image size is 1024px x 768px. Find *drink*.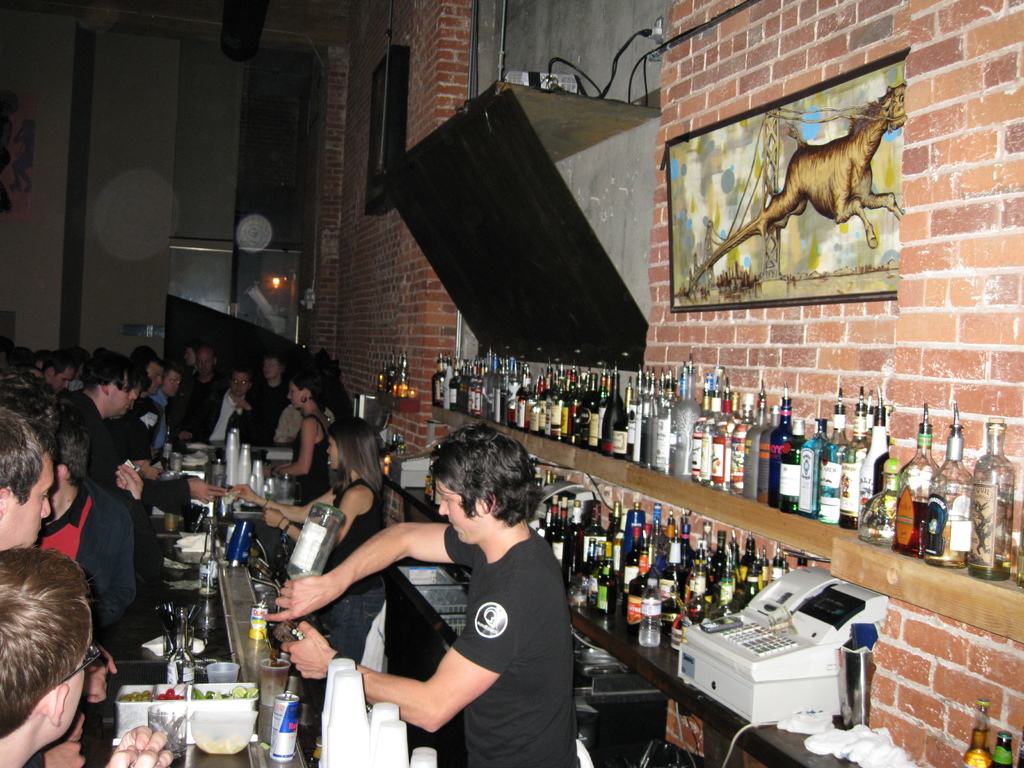
819 390 851 526.
